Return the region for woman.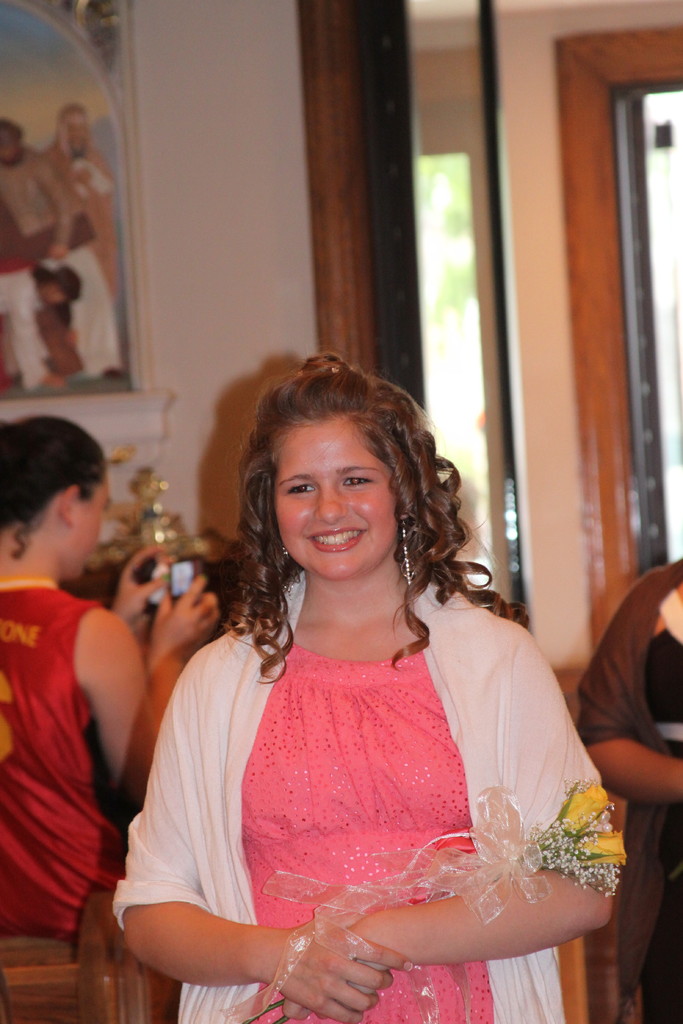
<bbox>0, 426, 227, 954</bbox>.
